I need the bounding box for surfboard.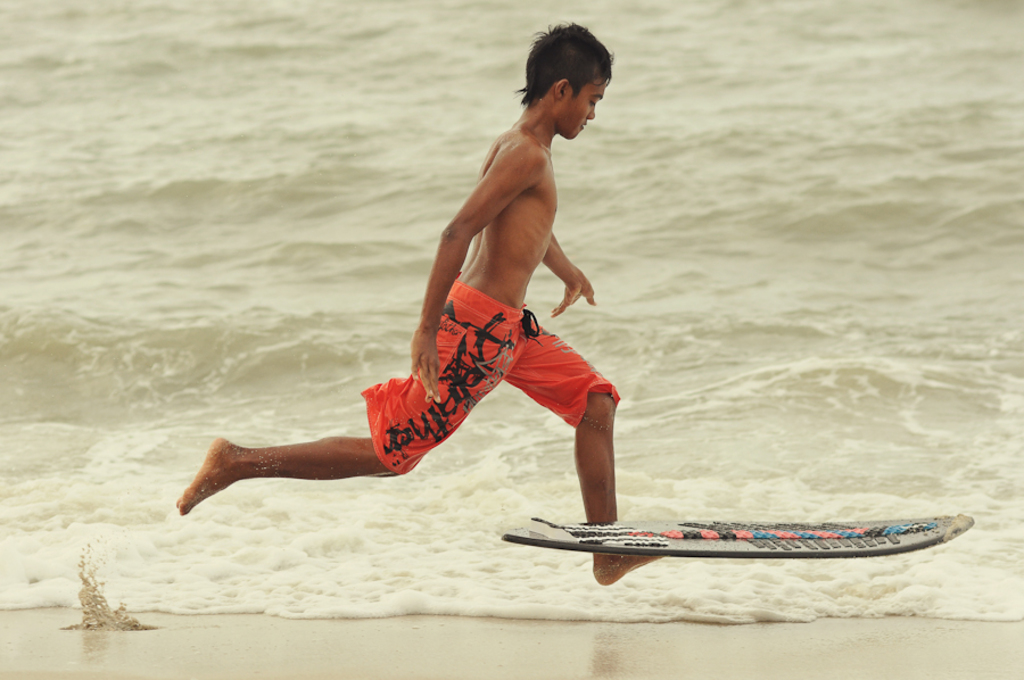
Here it is: [x1=498, y1=509, x2=975, y2=562].
